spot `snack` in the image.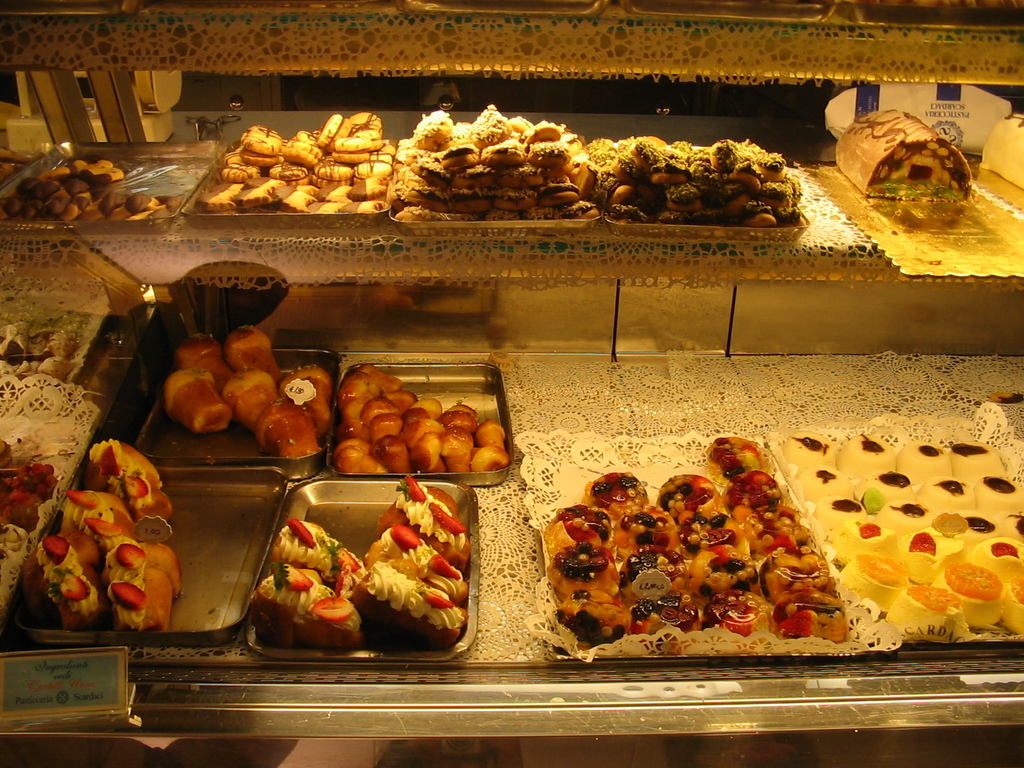
`snack` found at <region>746, 501, 813, 550</region>.
